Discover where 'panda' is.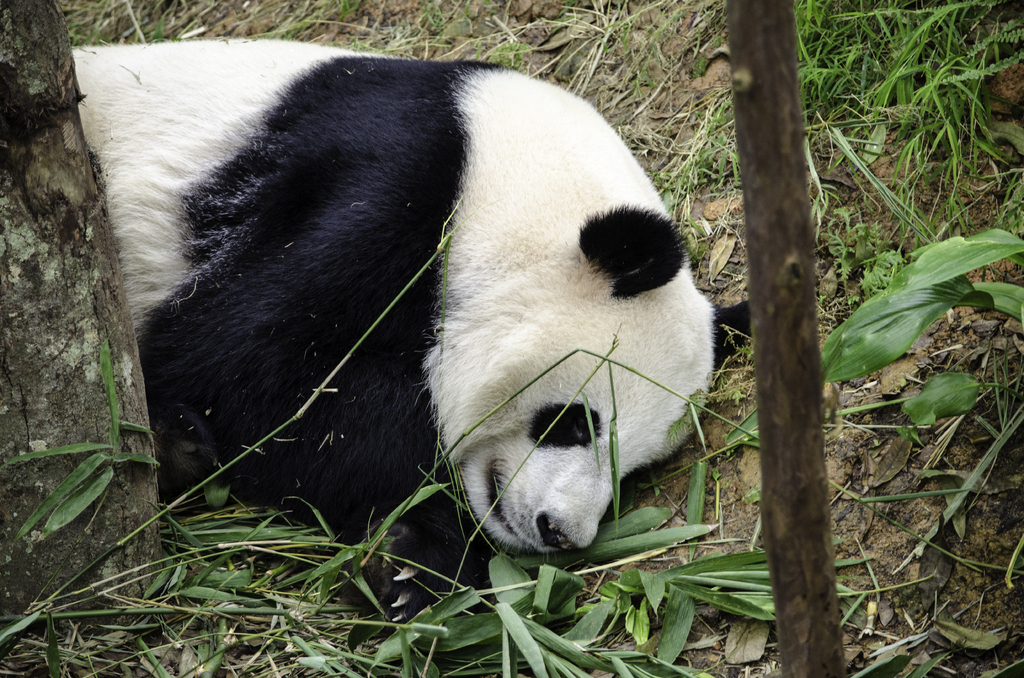
Discovered at bbox=[68, 31, 755, 621].
